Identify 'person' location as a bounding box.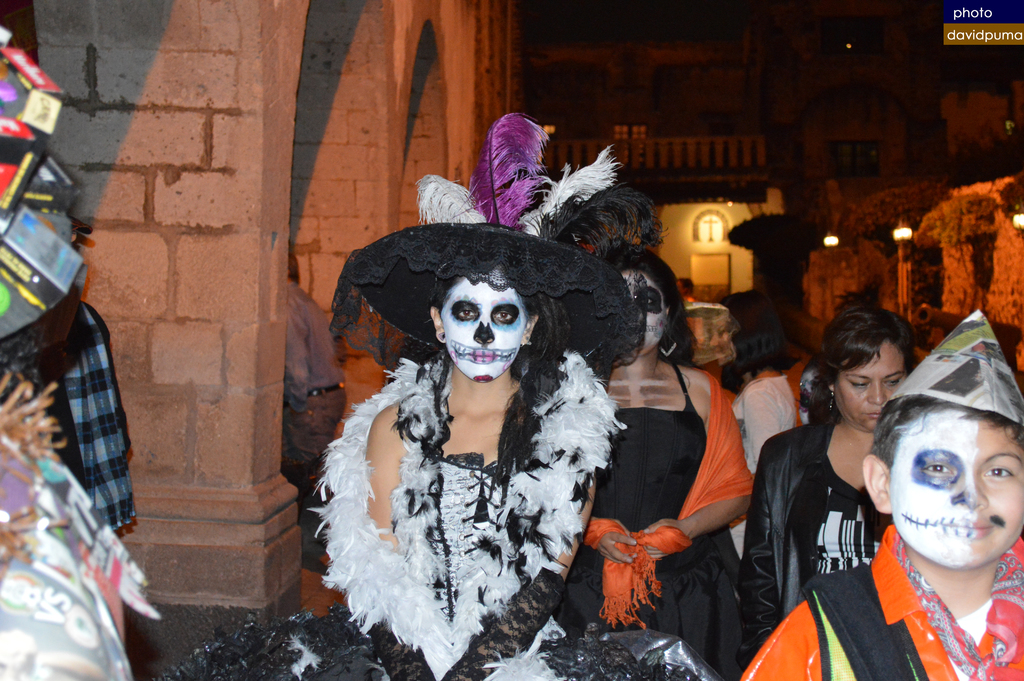
region(733, 332, 817, 470).
